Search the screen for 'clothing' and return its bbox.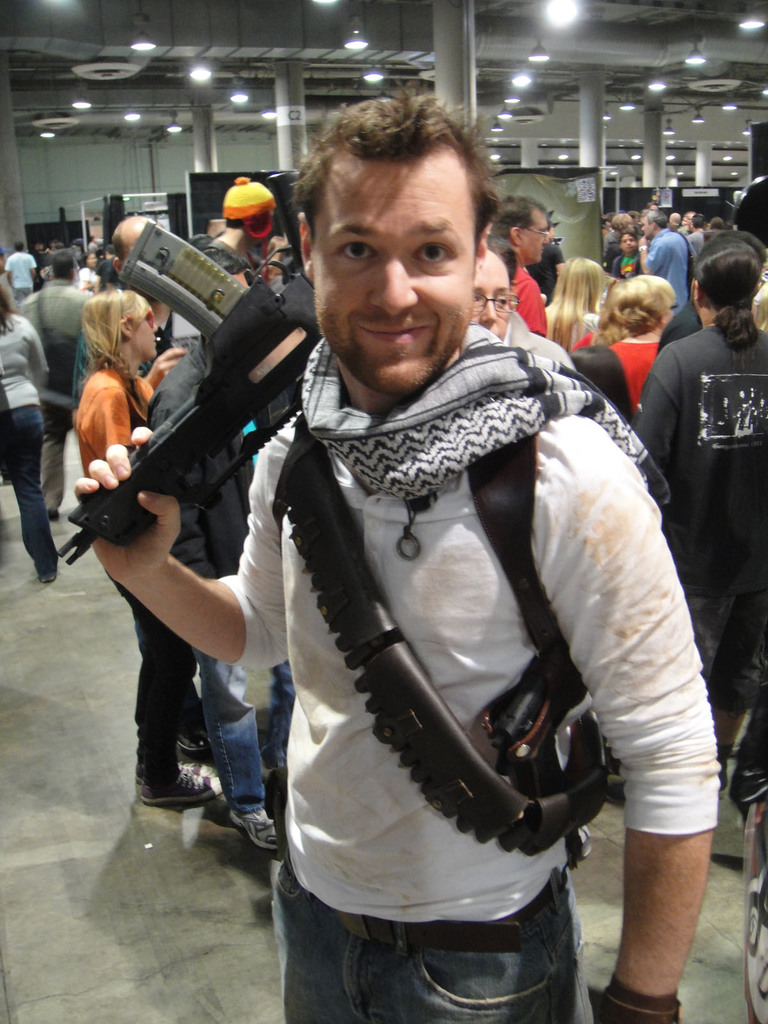
Found: 15:280:94:516.
